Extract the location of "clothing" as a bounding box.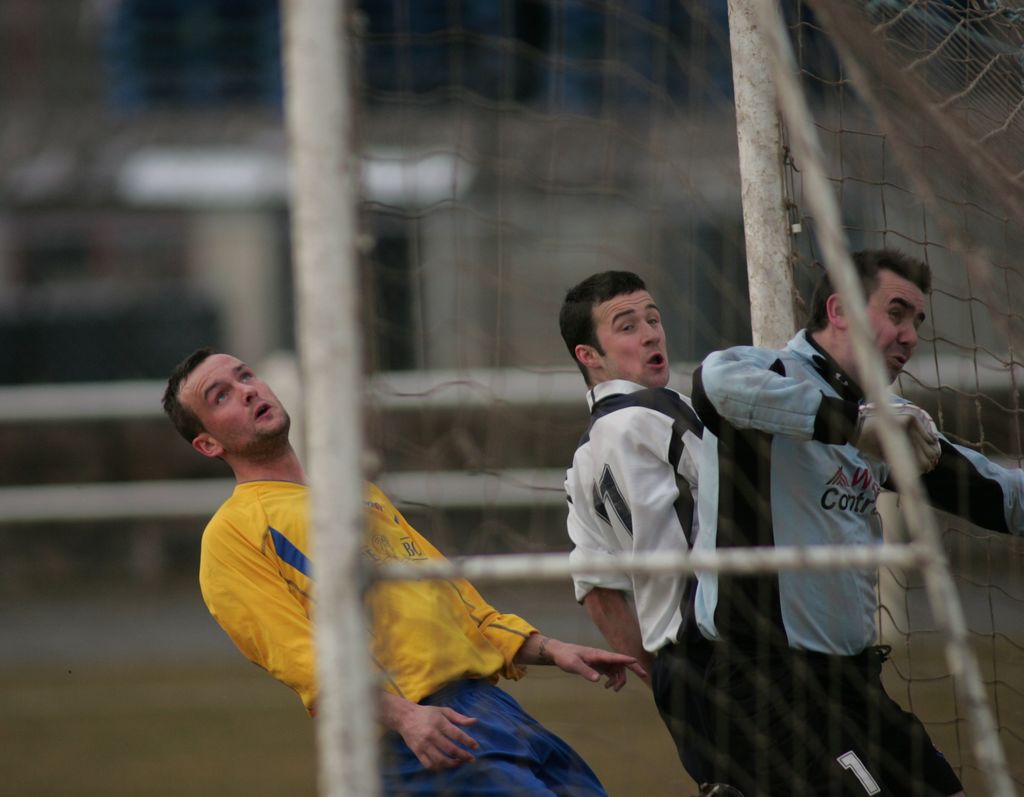
detection(193, 474, 612, 789).
